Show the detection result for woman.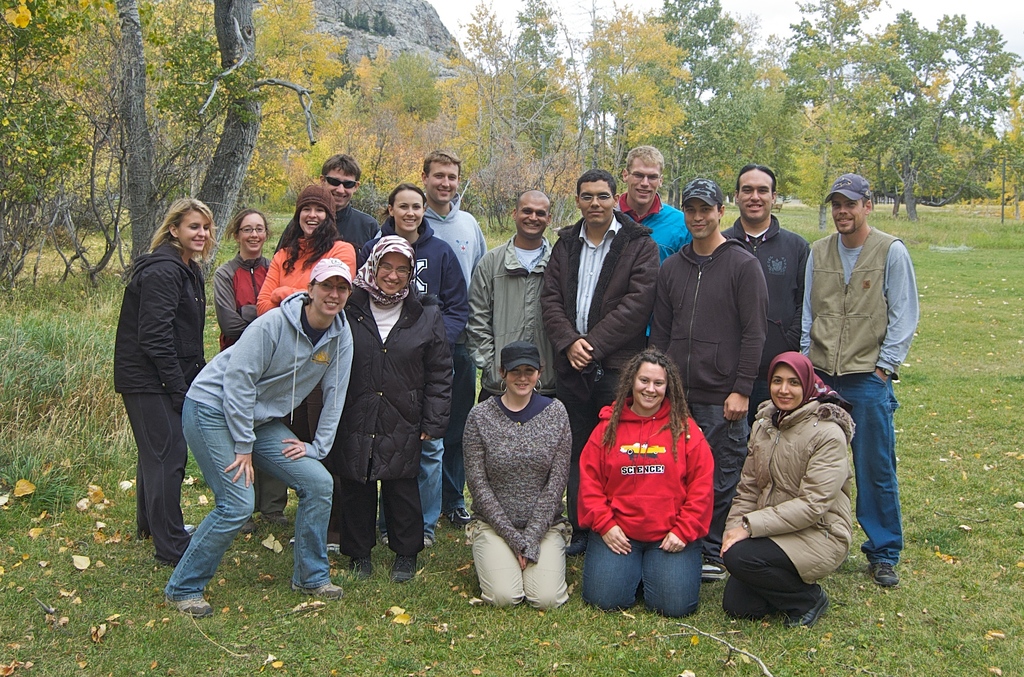
box(326, 231, 453, 585).
